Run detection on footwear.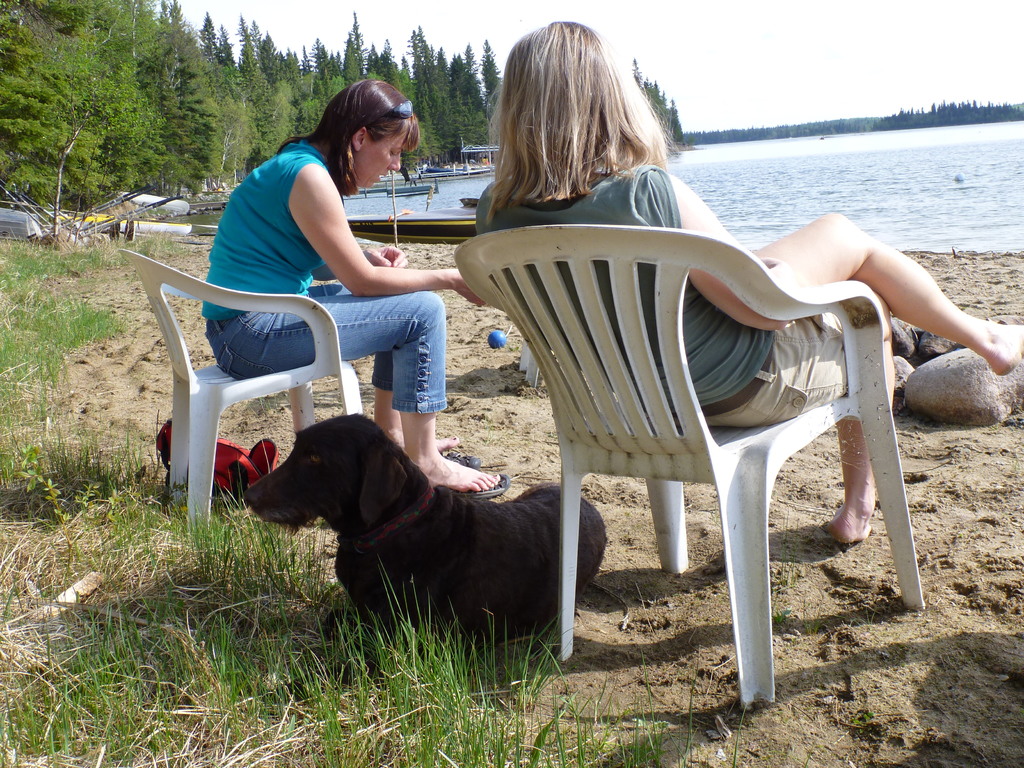
Result: x1=457, y1=455, x2=511, y2=502.
